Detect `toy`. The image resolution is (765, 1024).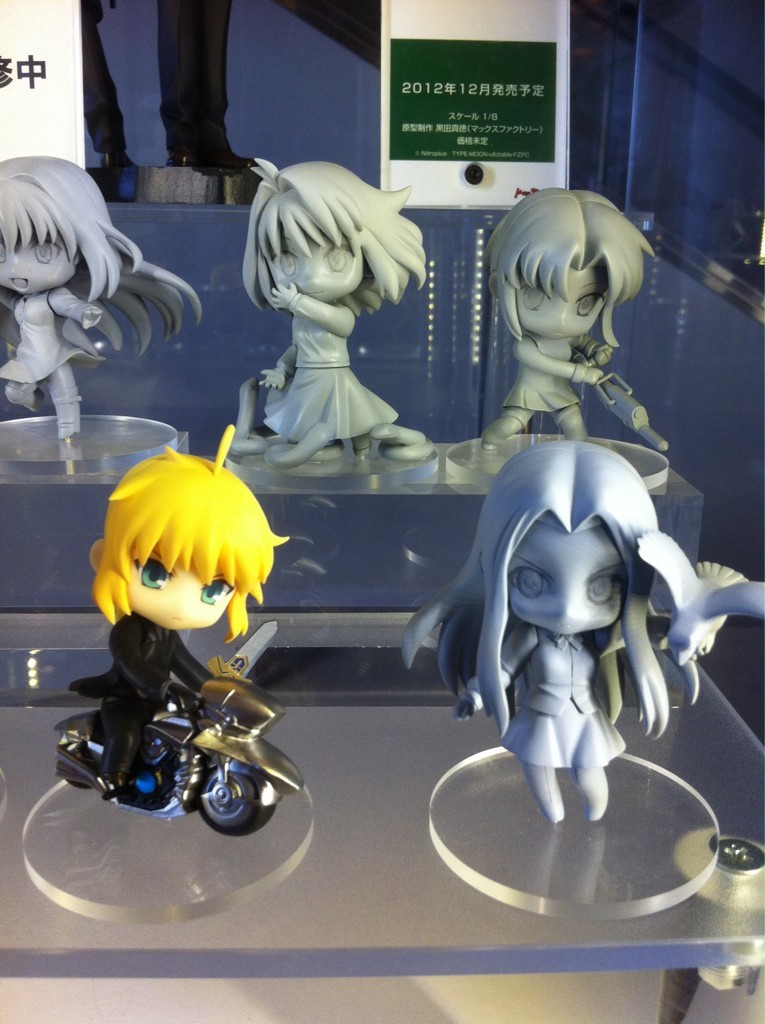
select_region(0, 163, 199, 459).
